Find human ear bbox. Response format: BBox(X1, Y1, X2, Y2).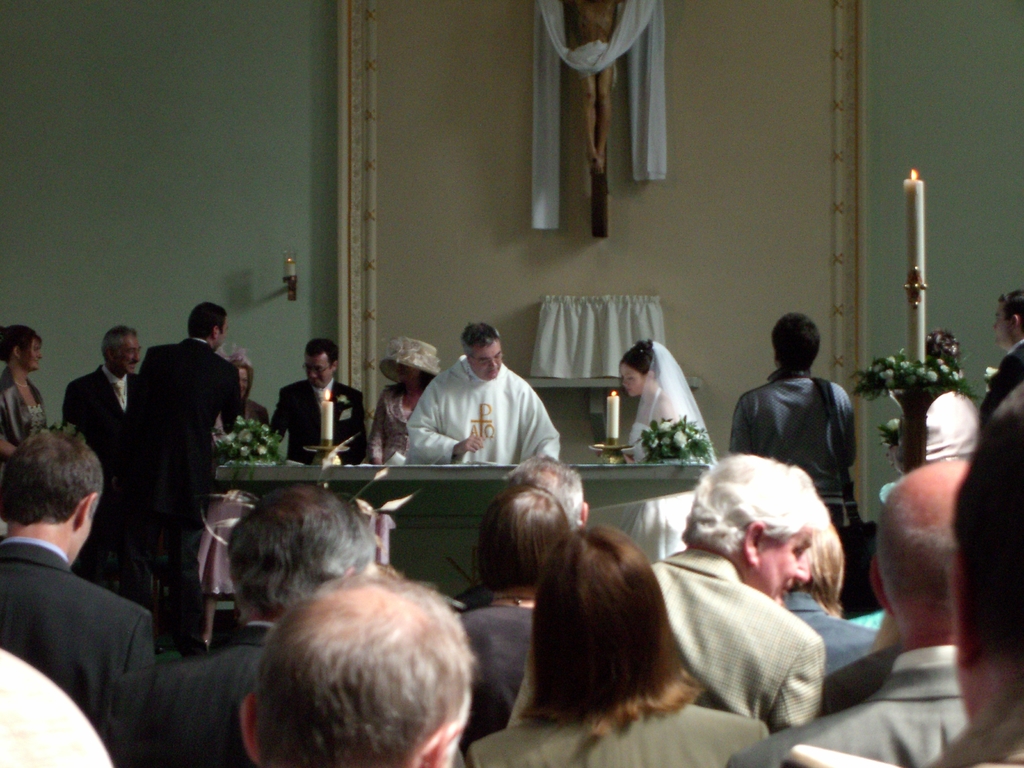
BBox(868, 553, 895, 616).
